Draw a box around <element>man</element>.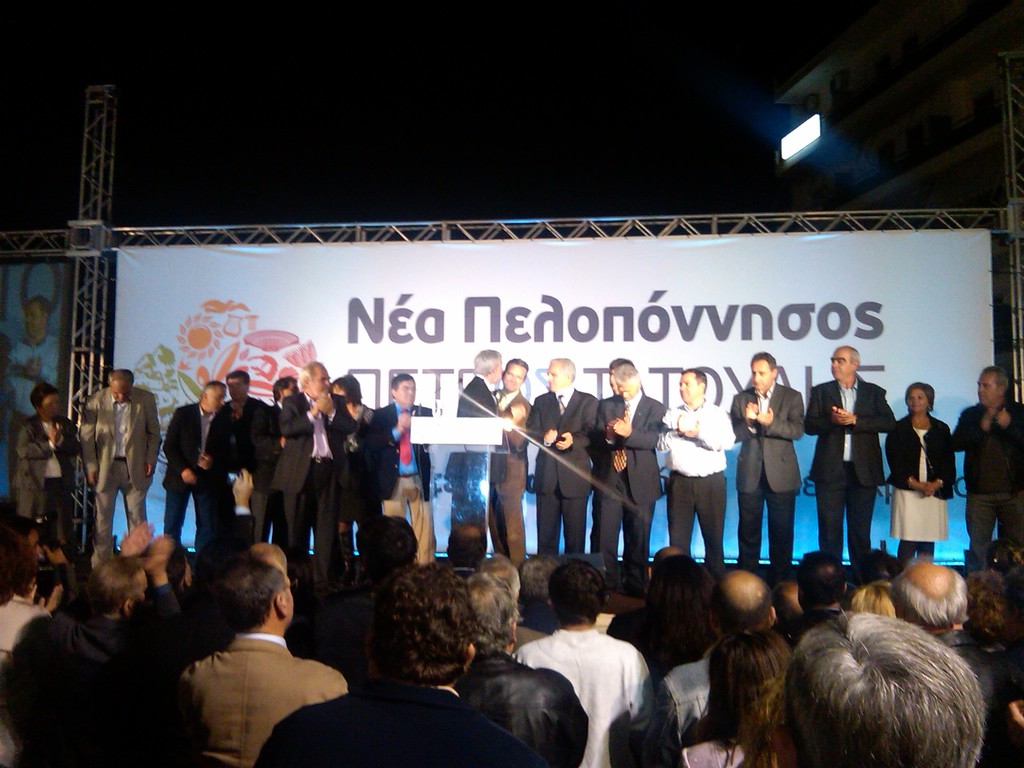
x1=525, y1=357, x2=605, y2=559.
